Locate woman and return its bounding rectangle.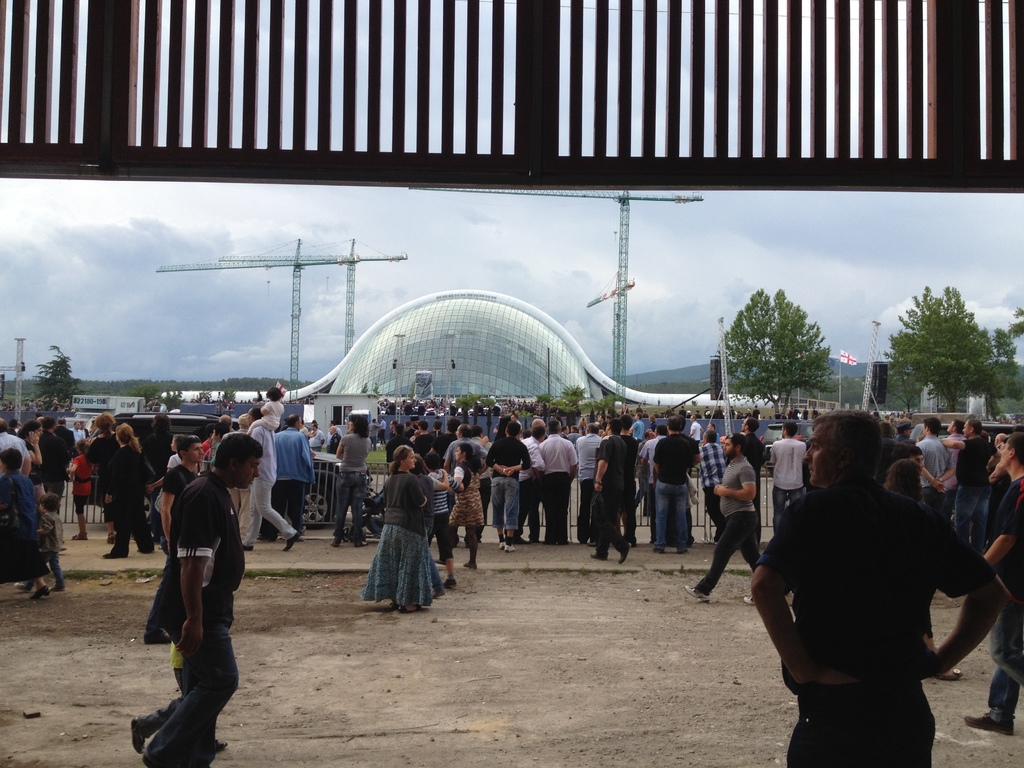
x1=86, y1=410, x2=118, y2=544.
